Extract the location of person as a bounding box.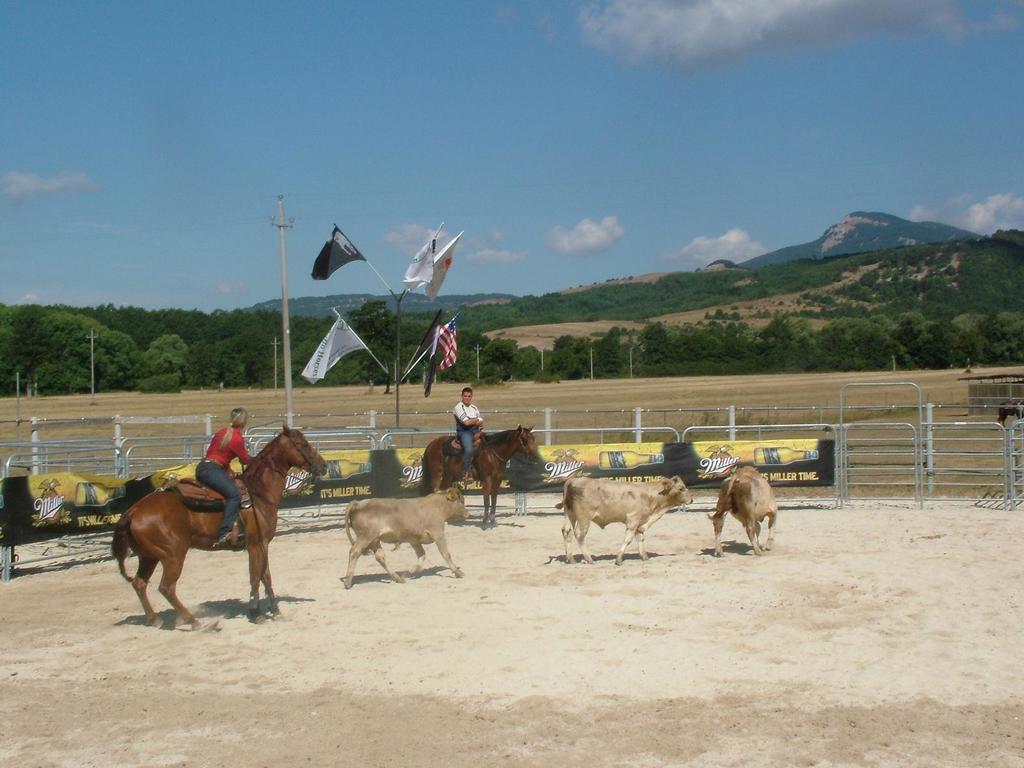
x1=195, y1=404, x2=253, y2=545.
